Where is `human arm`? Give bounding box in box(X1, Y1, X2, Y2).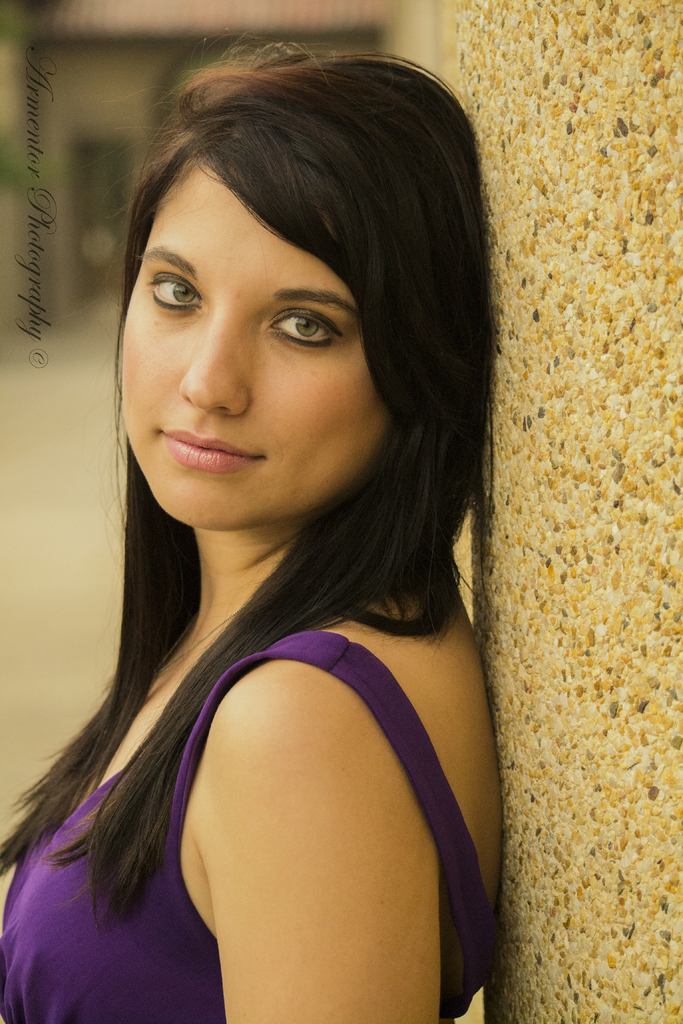
box(169, 593, 494, 985).
